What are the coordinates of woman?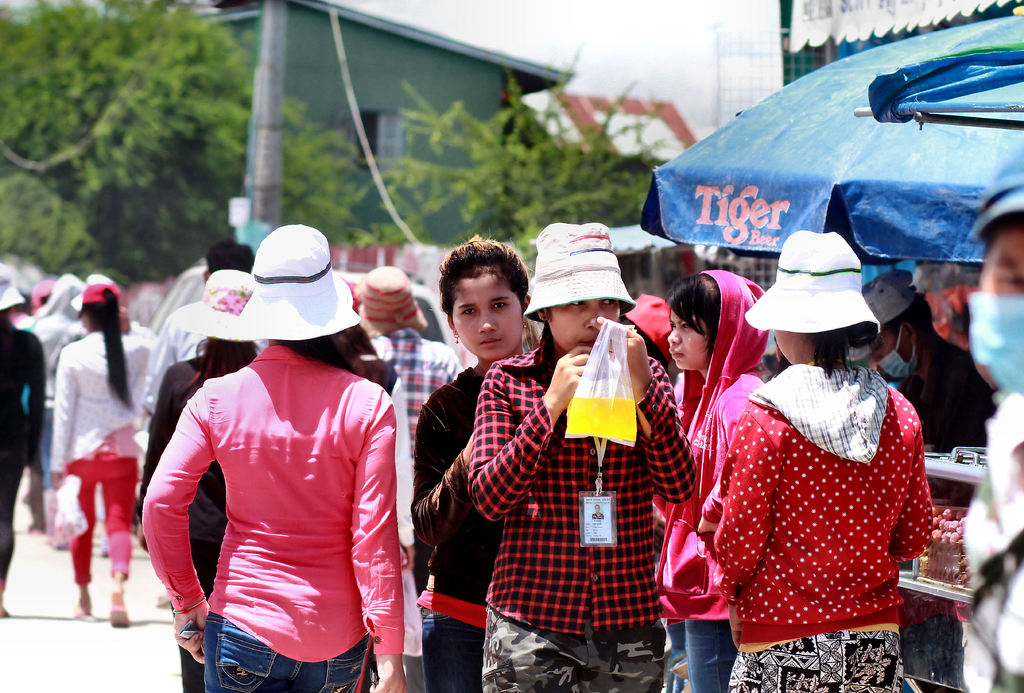
x1=683 y1=243 x2=942 y2=684.
